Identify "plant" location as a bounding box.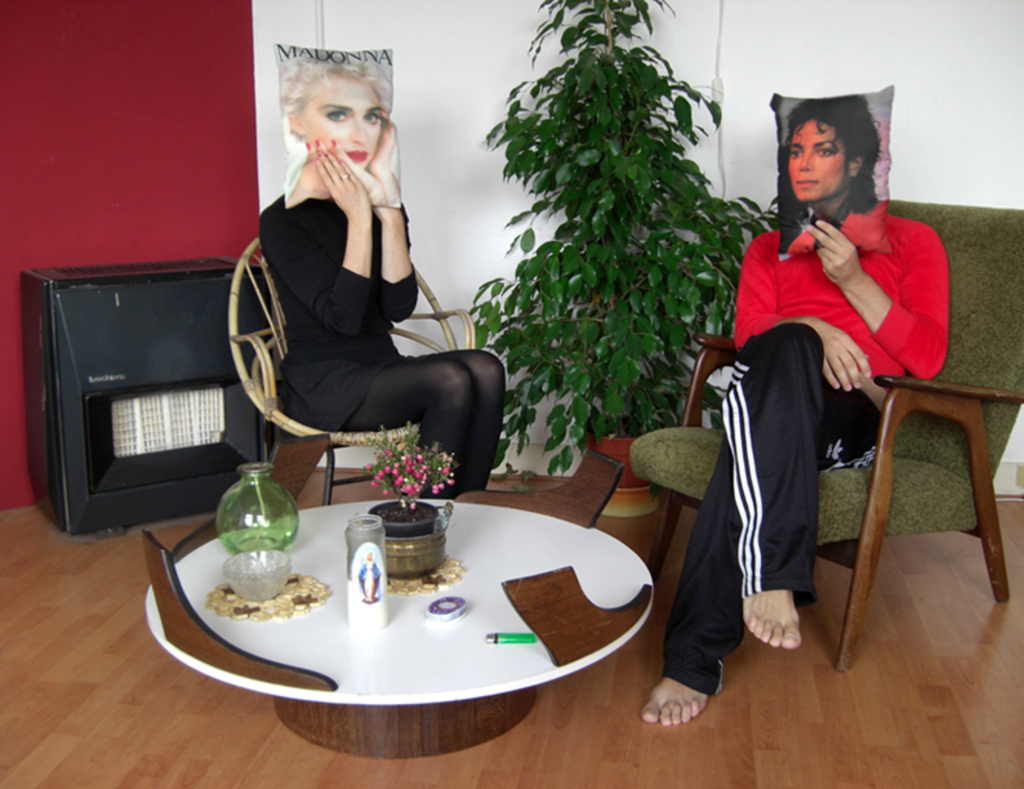
bbox=[467, 0, 783, 478].
